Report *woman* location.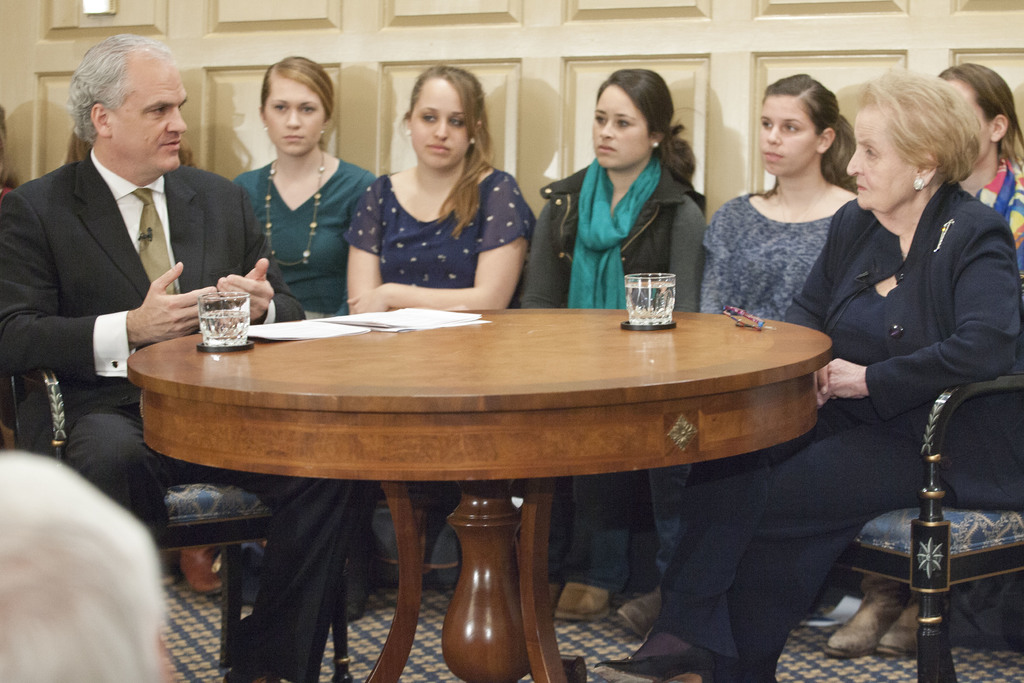
Report: 520, 68, 714, 623.
